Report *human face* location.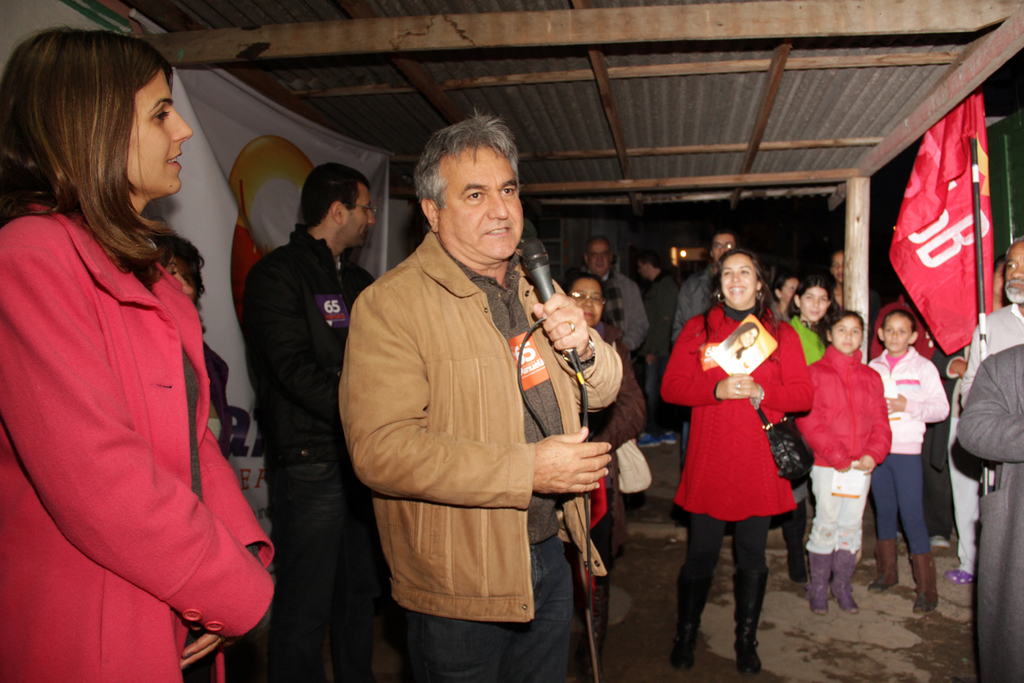
Report: crop(879, 313, 911, 357).
